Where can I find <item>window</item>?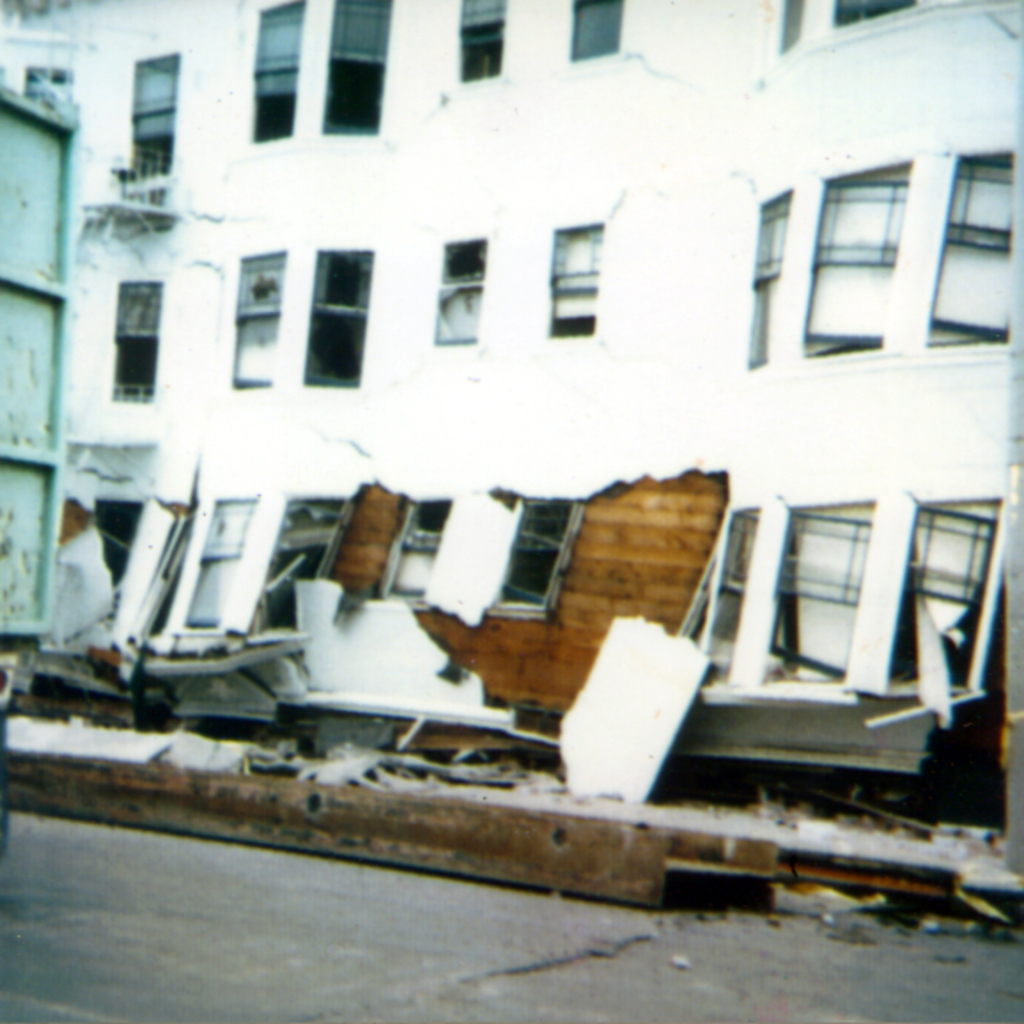
You can find it at locate(319, 0, 397, 140).
